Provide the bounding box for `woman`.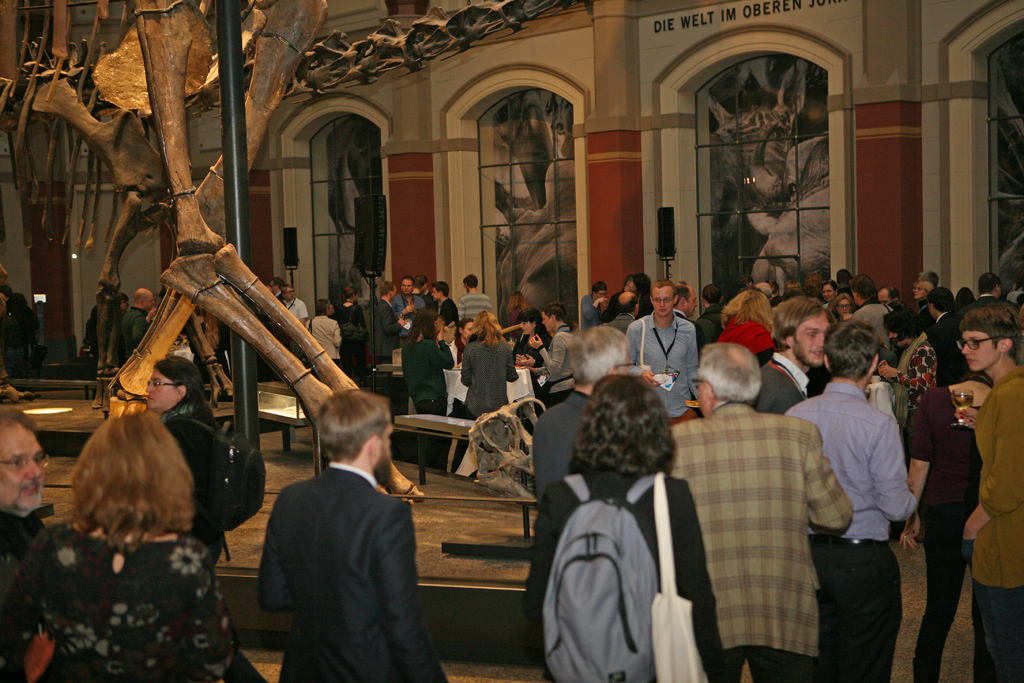
[left=877, top=311, right=946, bottom=425].
